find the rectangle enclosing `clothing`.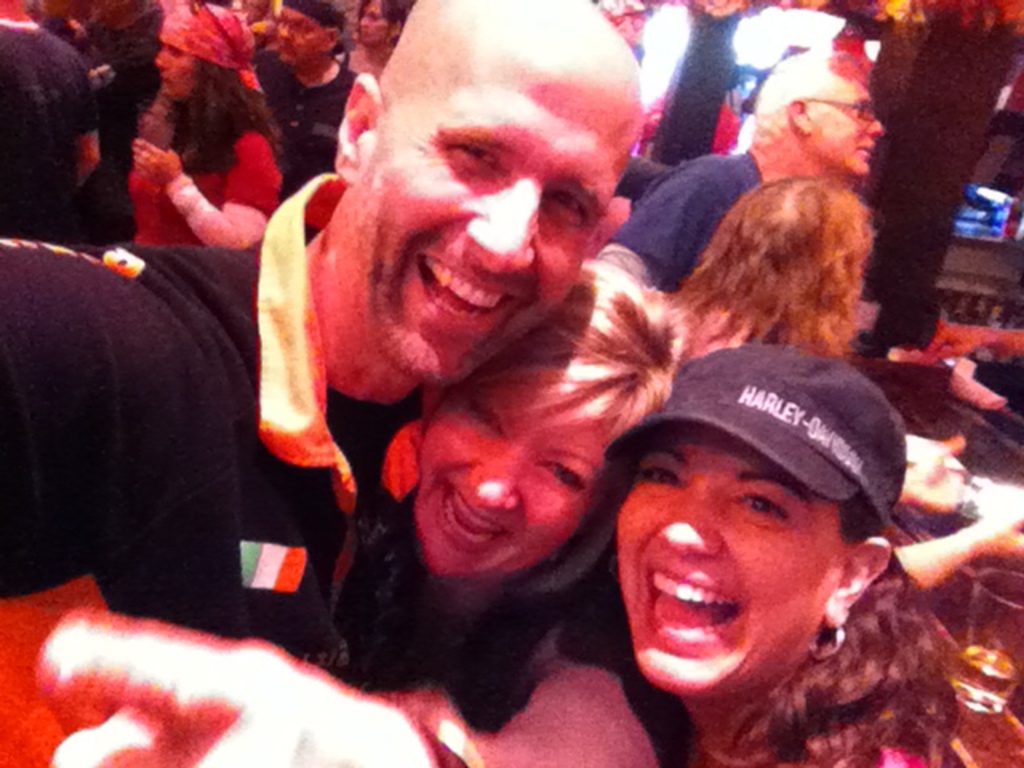
250/40/355/194.
